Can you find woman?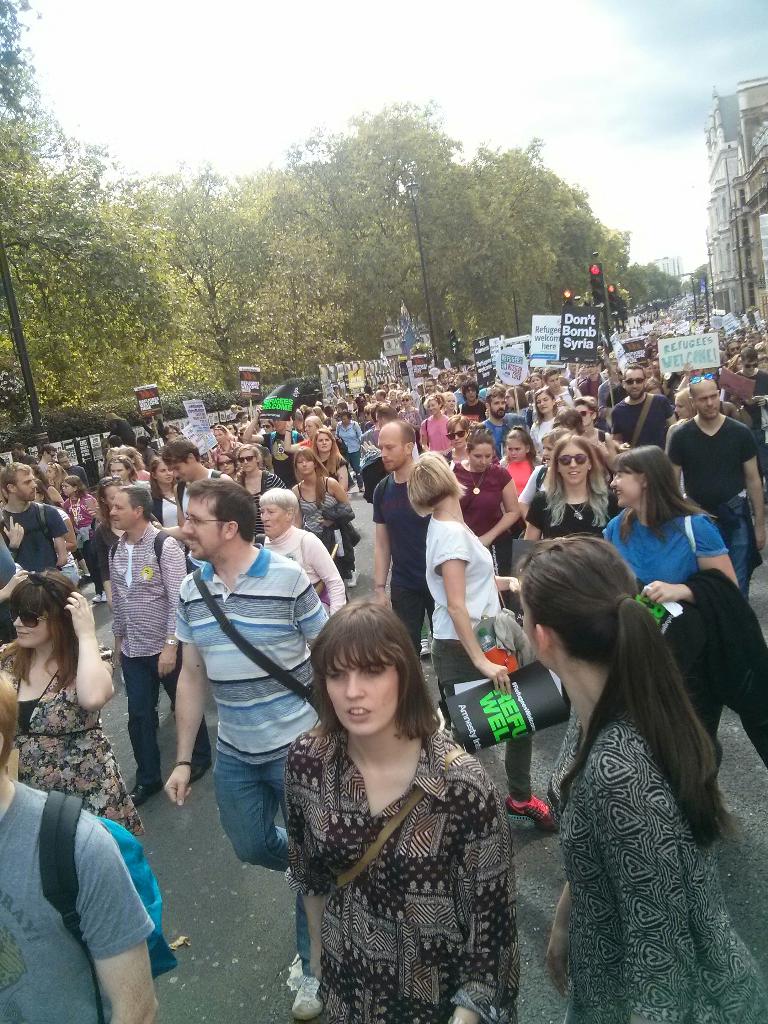
Yes, bounding box: BBox(598, 440, 740, 797).
